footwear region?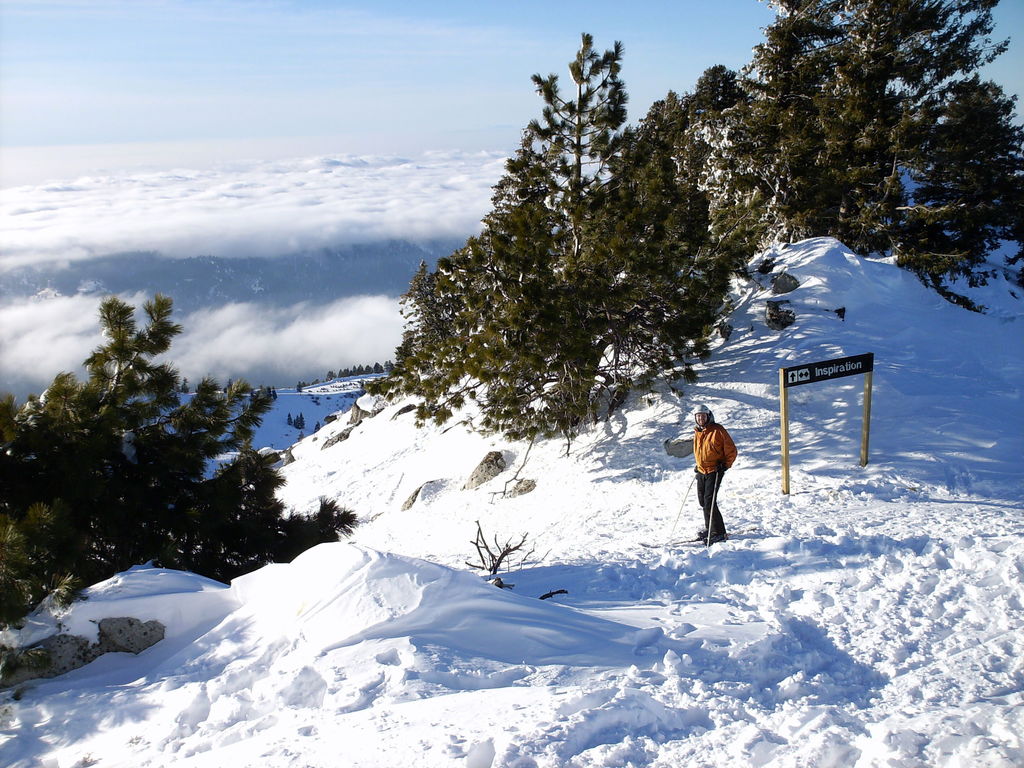
(705, 535, 726, 541)
